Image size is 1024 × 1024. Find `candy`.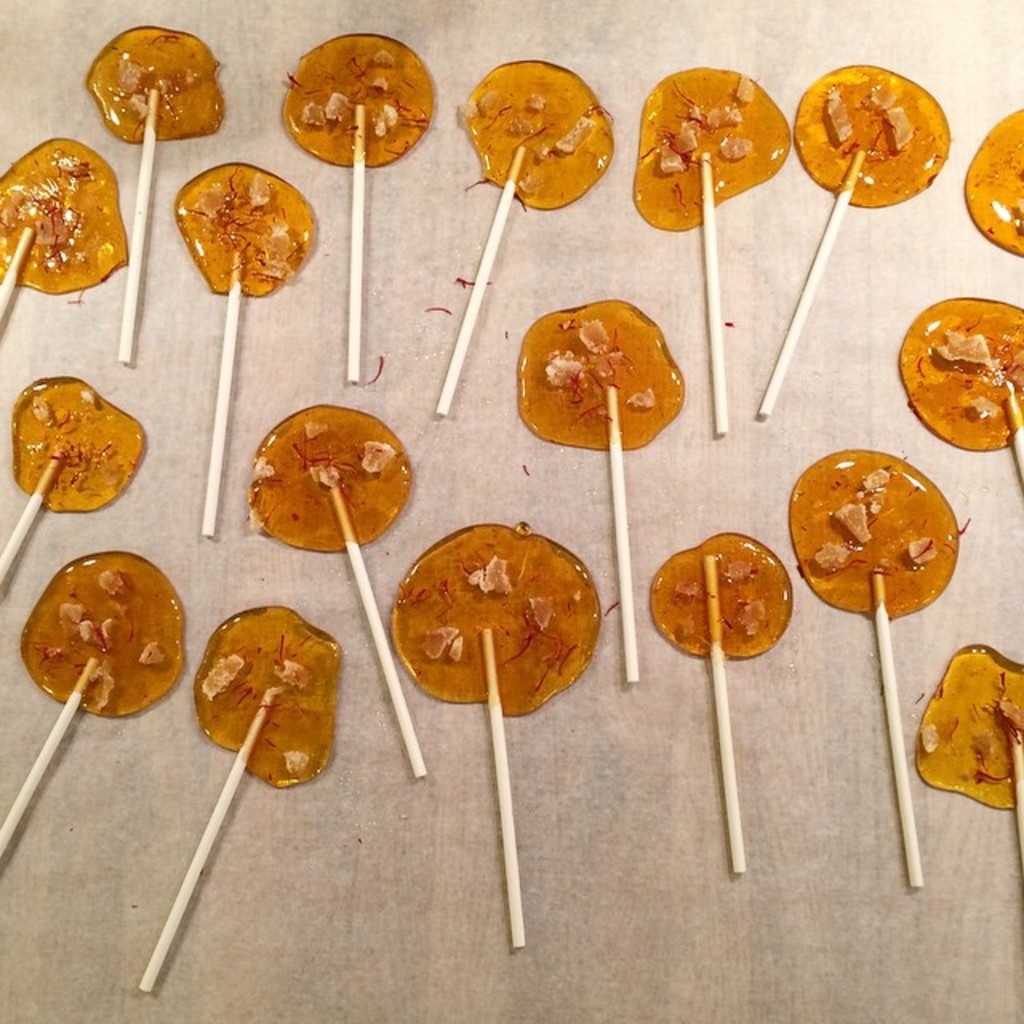
pyautogui.locateOnScreen(190, 602, 344, 789).
